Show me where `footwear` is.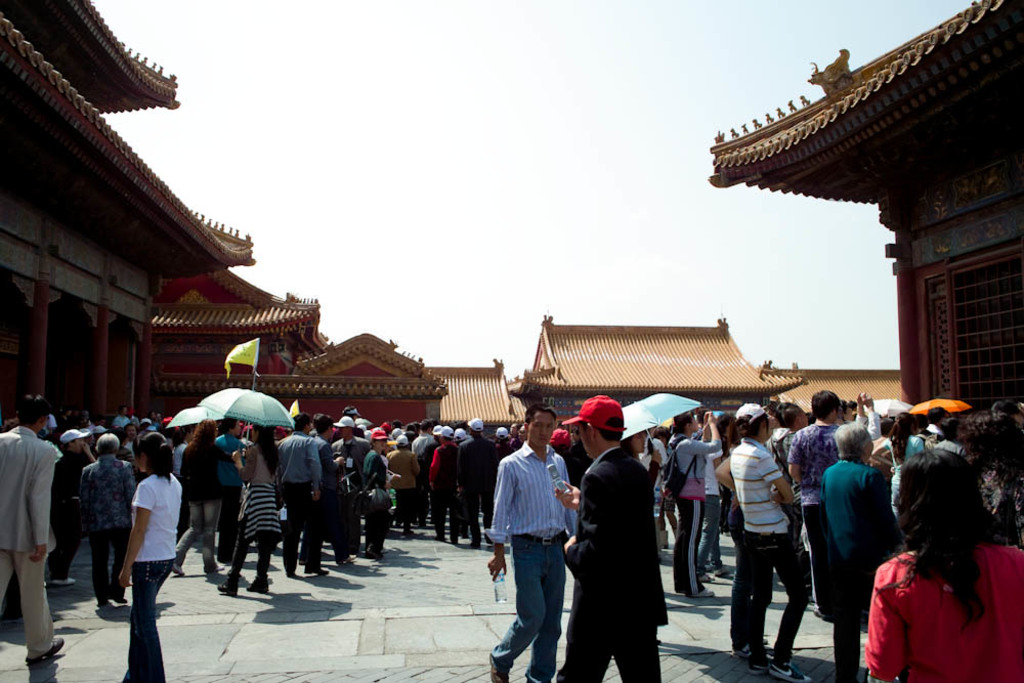
`footwear` is at [x1=334, y1=552, x2=356, y2=568].
